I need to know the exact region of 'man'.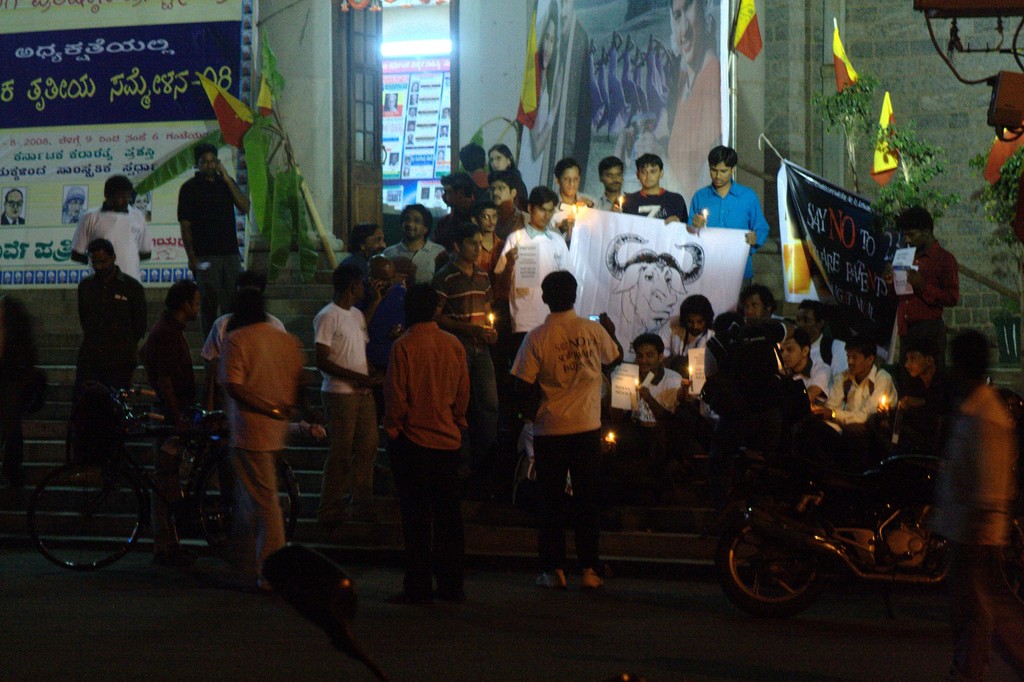
Region: (x1=513, y1=269, x2=627, y2=595).
